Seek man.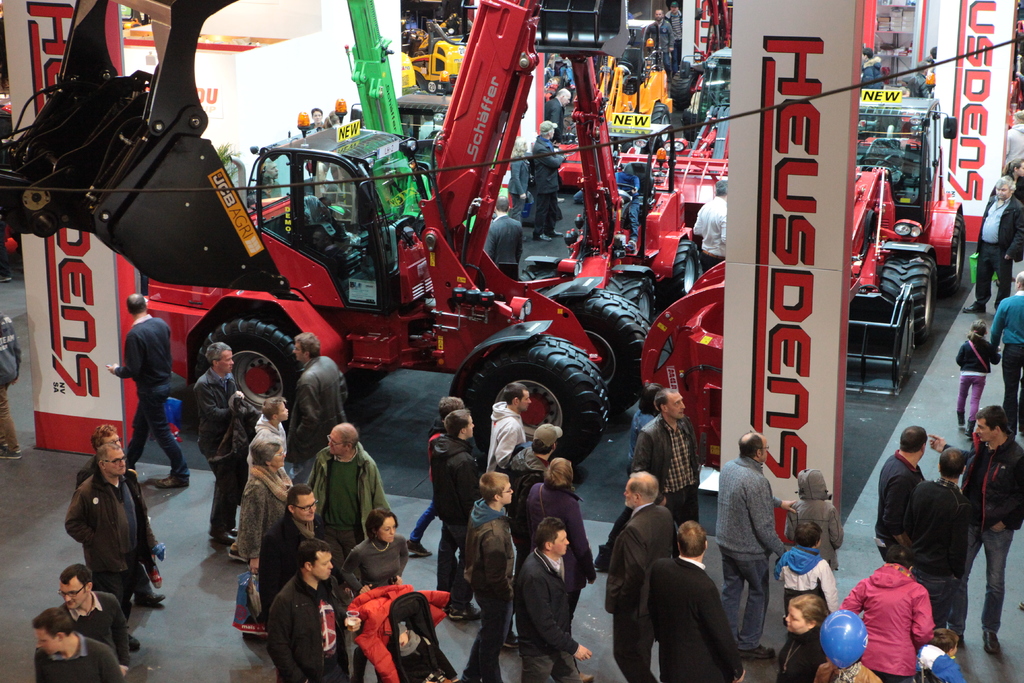
<bbox>890, 451, 975, 645</bbox>.
